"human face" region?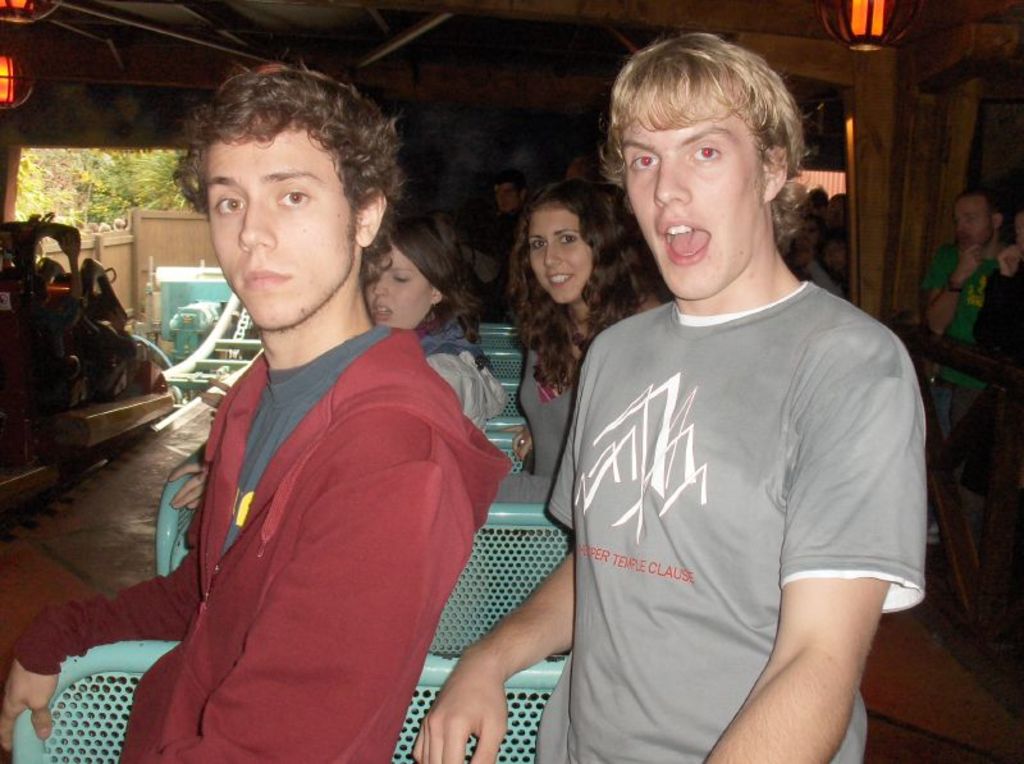
crop(357, 239, 443, 331)
